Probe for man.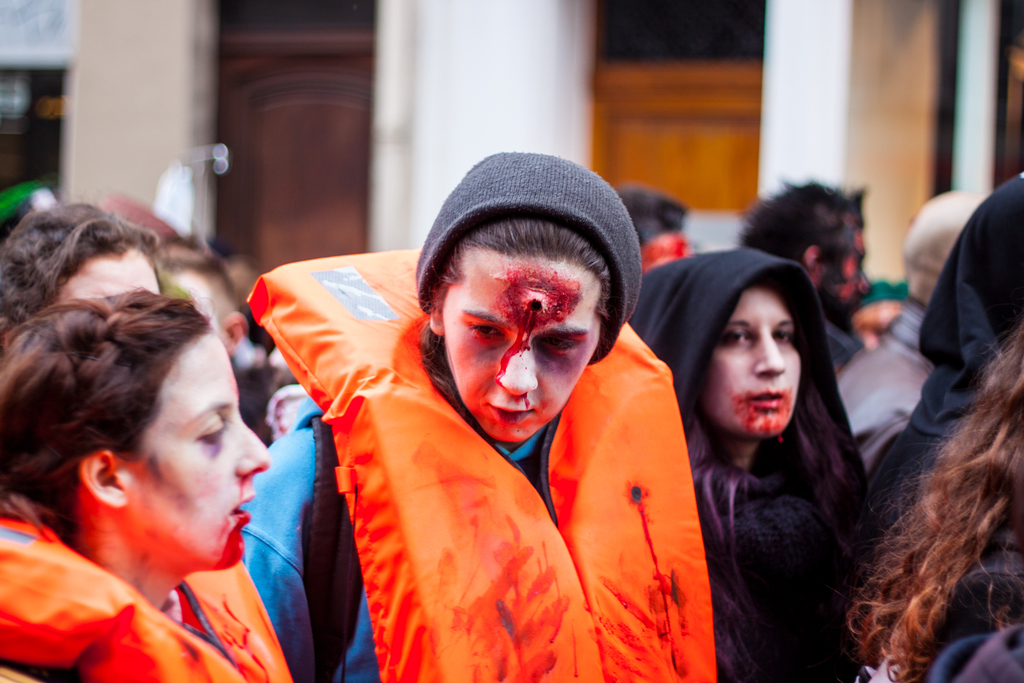
Probe result: Rect(836, 188, 991, 474).
